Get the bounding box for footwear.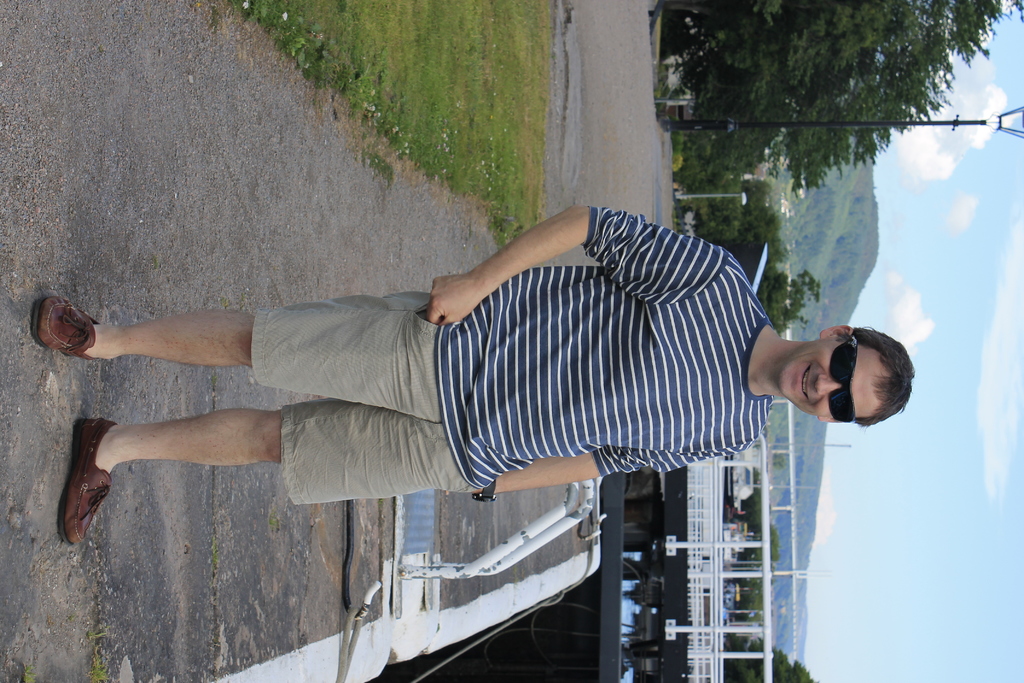
bbox(23, 295, 93, 370).
